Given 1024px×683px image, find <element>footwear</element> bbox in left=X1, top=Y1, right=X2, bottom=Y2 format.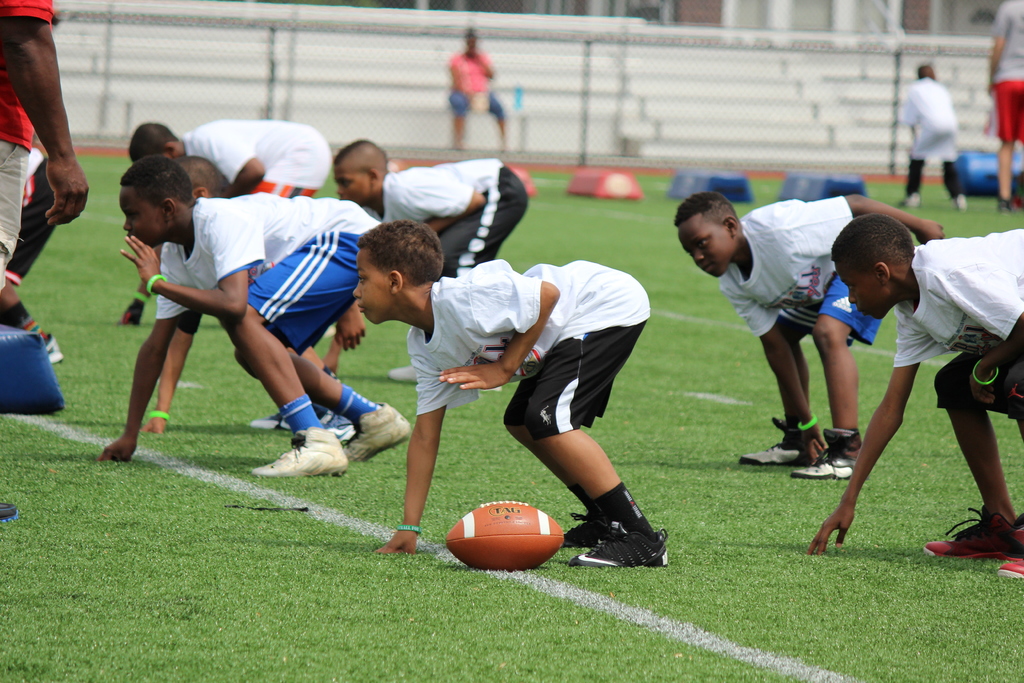
left=924, top=506, right=1009, bottom=556.
